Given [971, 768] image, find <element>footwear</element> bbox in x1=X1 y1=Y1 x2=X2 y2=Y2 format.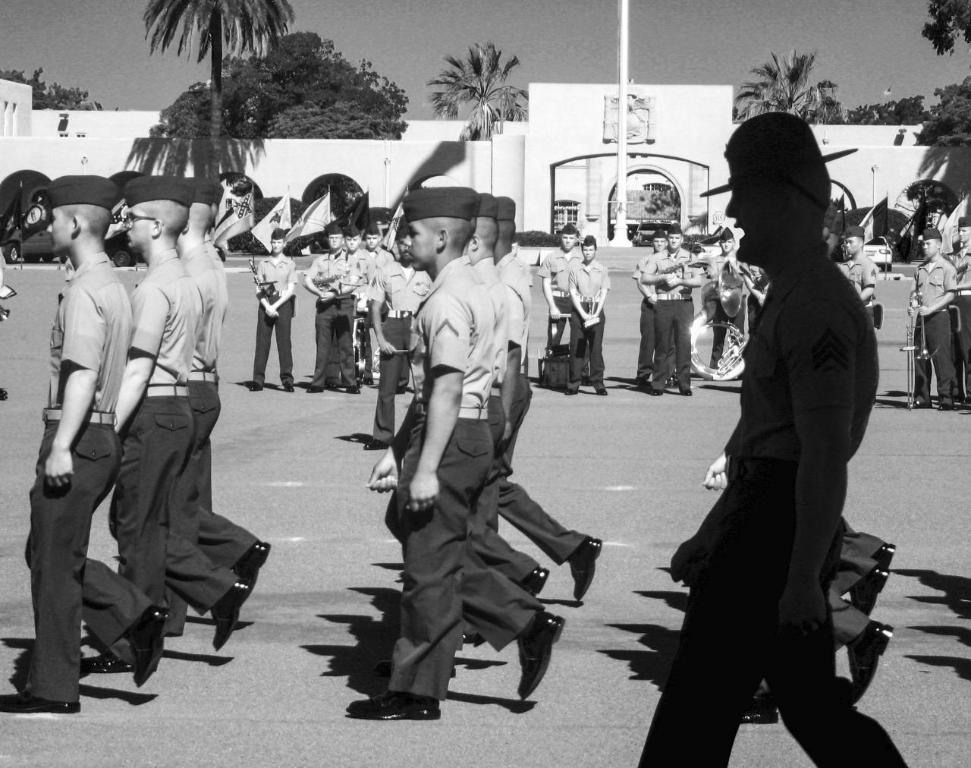
x1=954 y1=395 x2=970 y2=405.
